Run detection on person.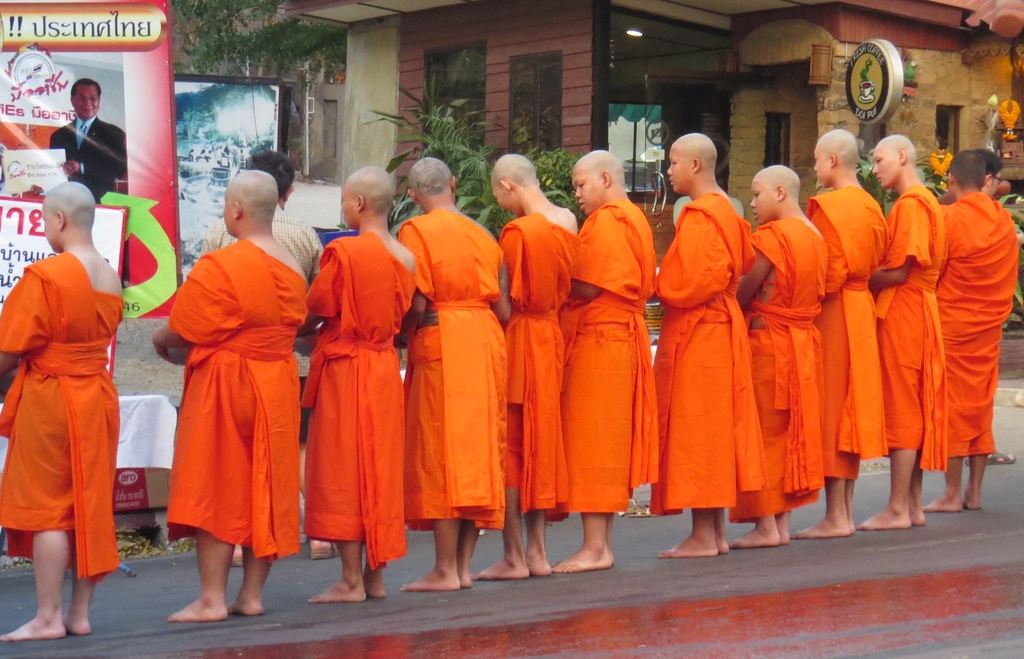
Result: [807,122,888,549].
